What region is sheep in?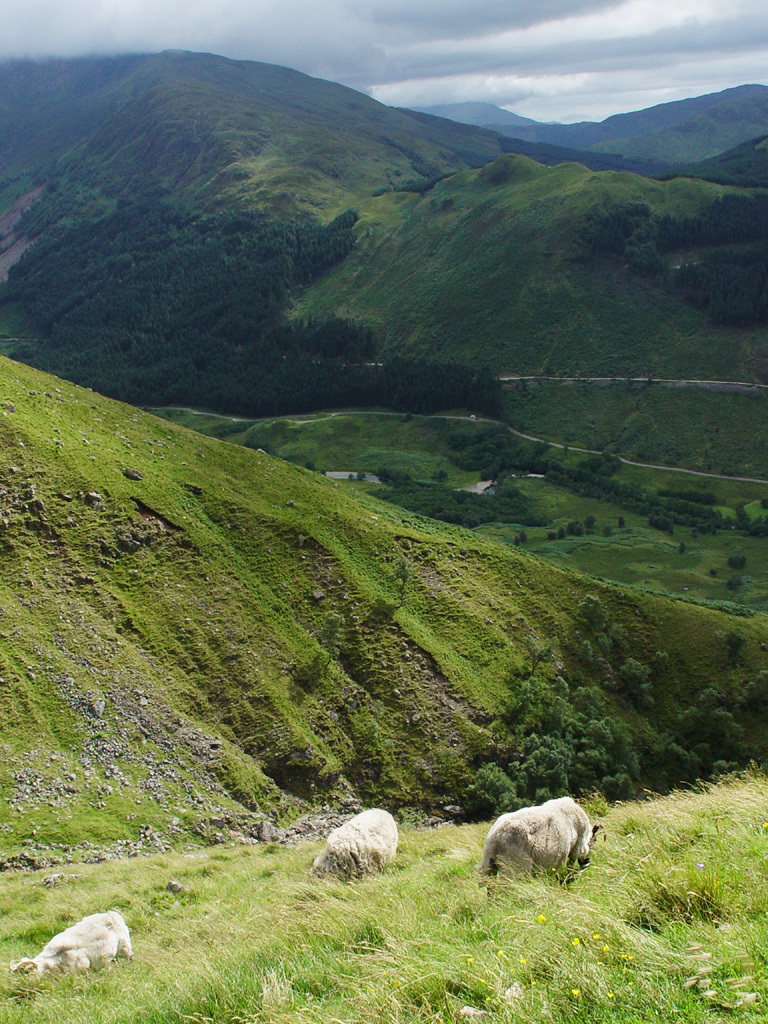
region(2, 909, 135, 980).
